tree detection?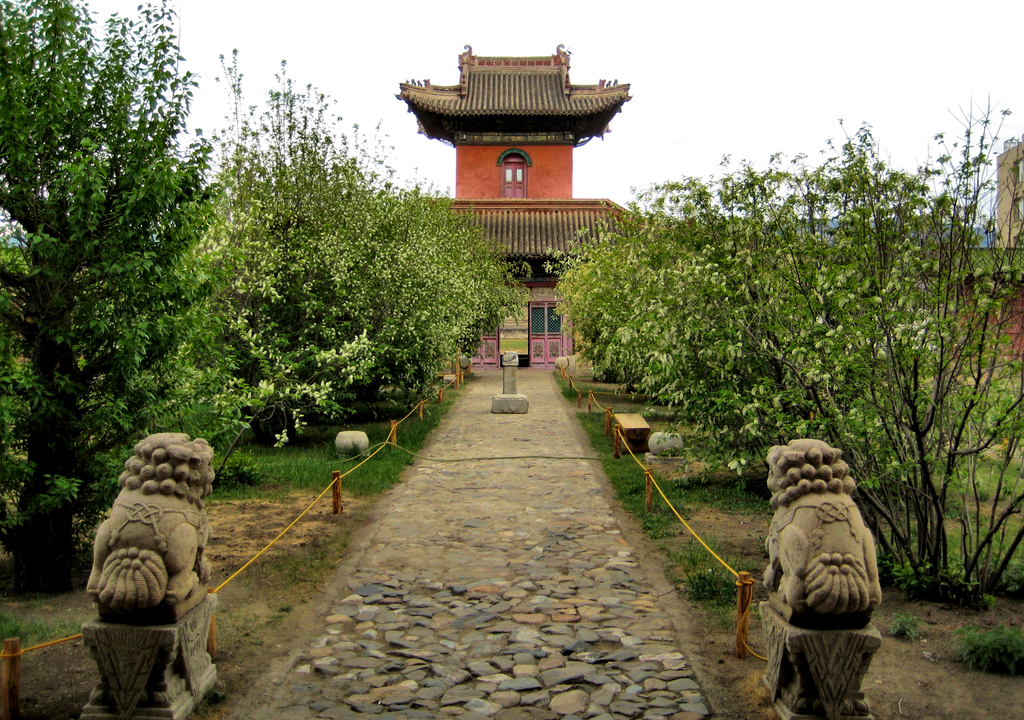
371 145 484 435
